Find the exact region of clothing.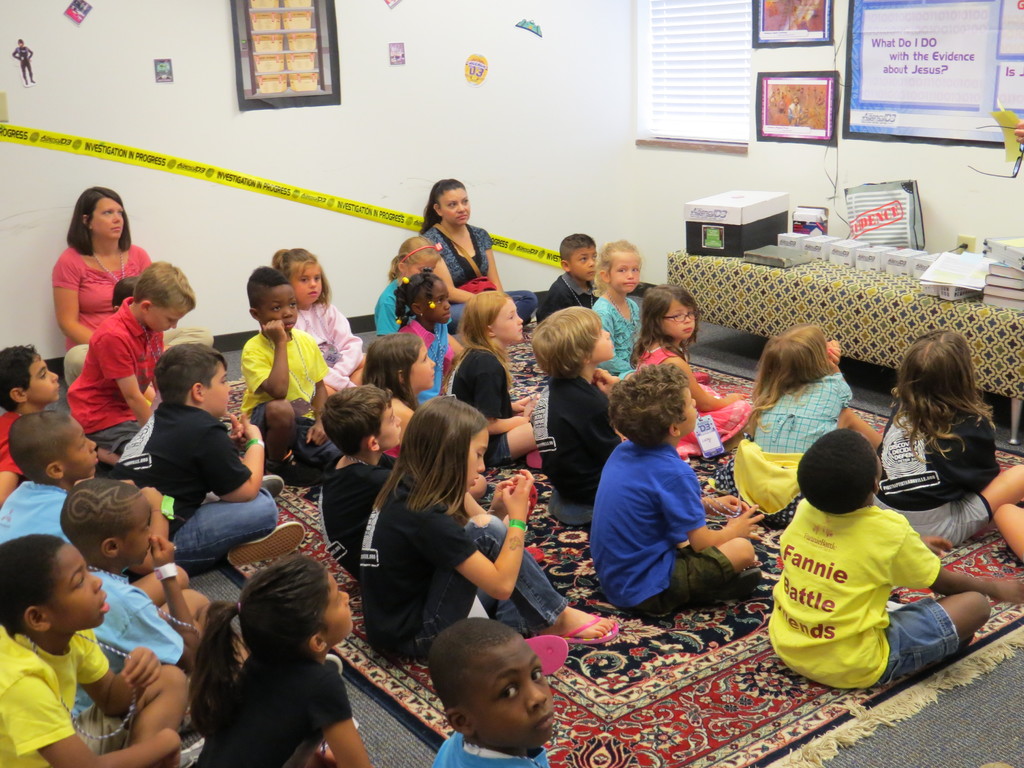
Exact region: 593:295:636:374.
